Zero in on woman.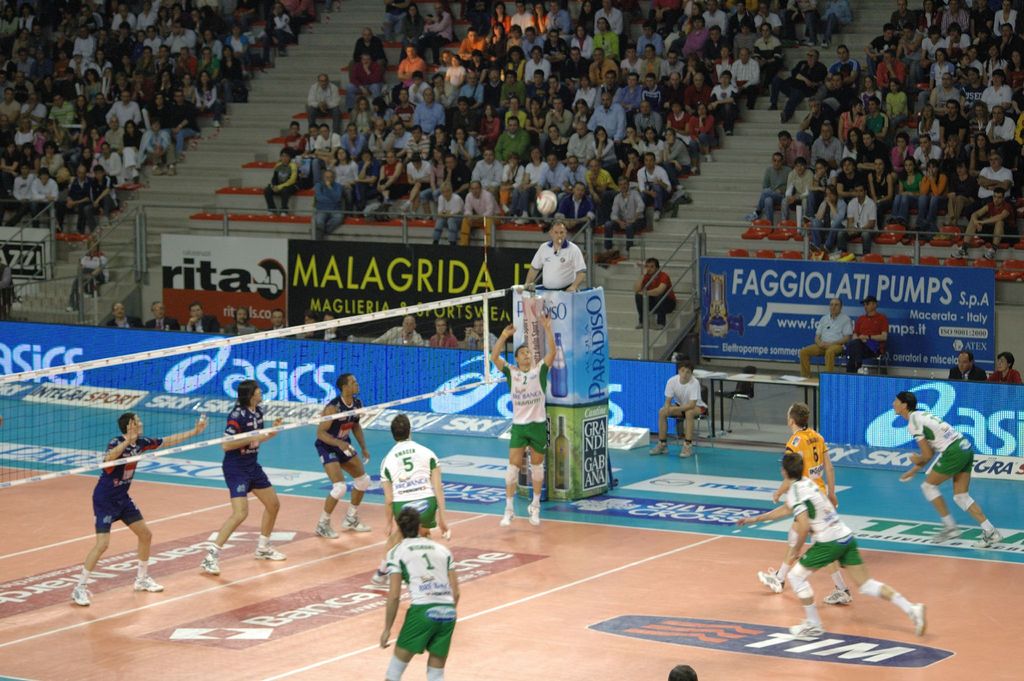
Zeroed in: 574,97,590,129.
